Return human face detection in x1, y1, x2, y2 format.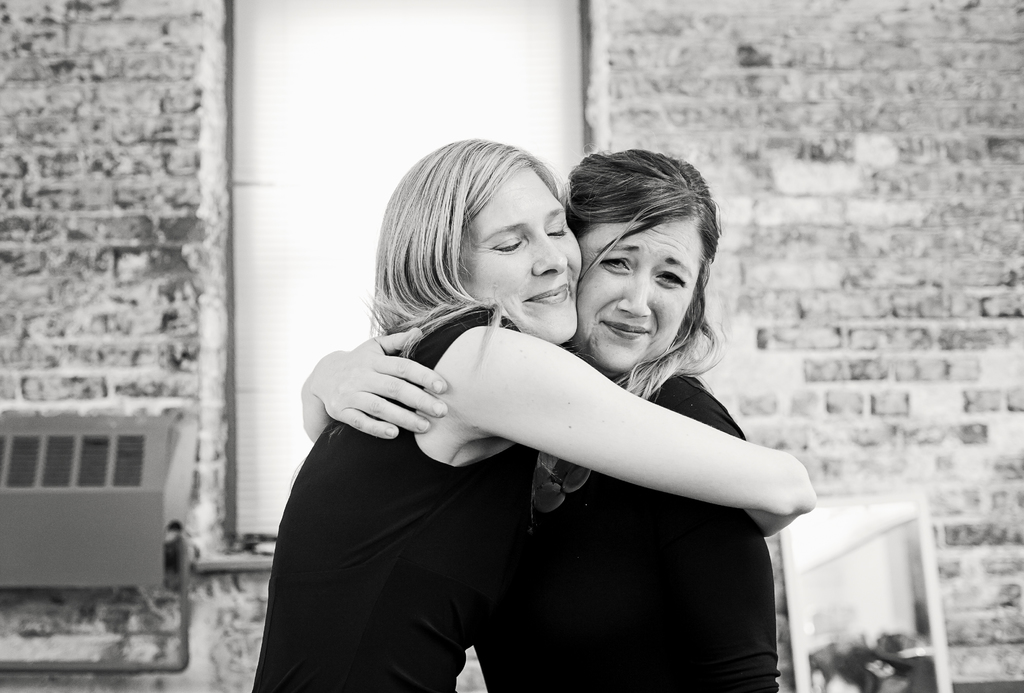
458, 170, 580, 340.
